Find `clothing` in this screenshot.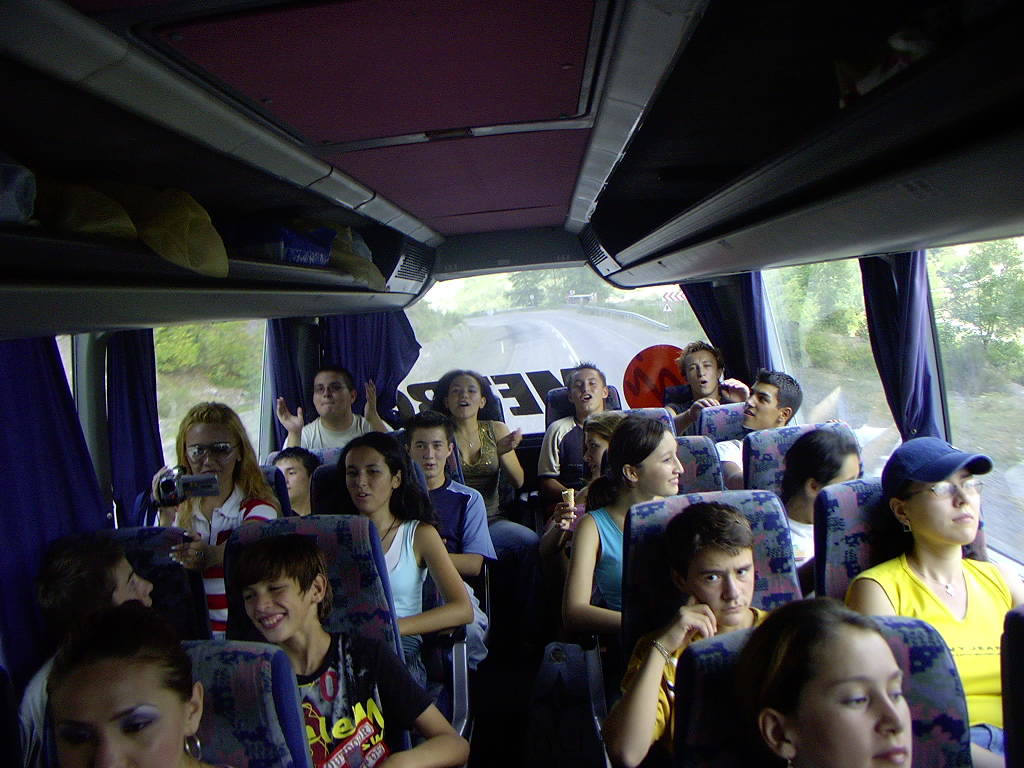
The bounding box for `clothing` is (x1=281, y1=410, x2=388, y2=455).
